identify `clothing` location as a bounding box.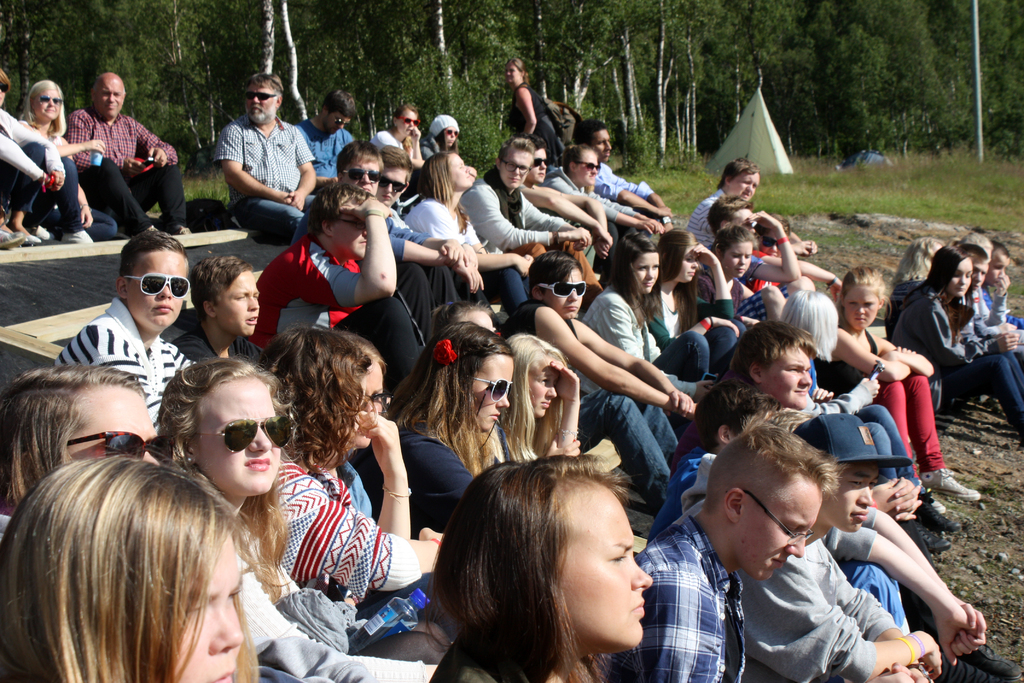
589,160,648,198.
